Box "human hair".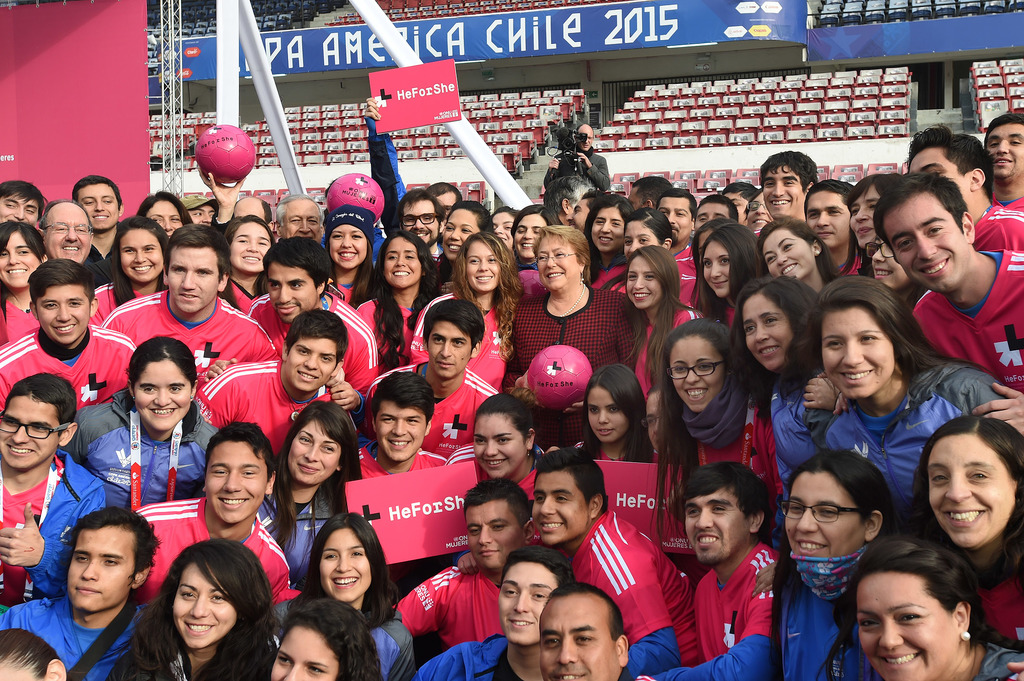
locate(625, 245, 707, 391).
